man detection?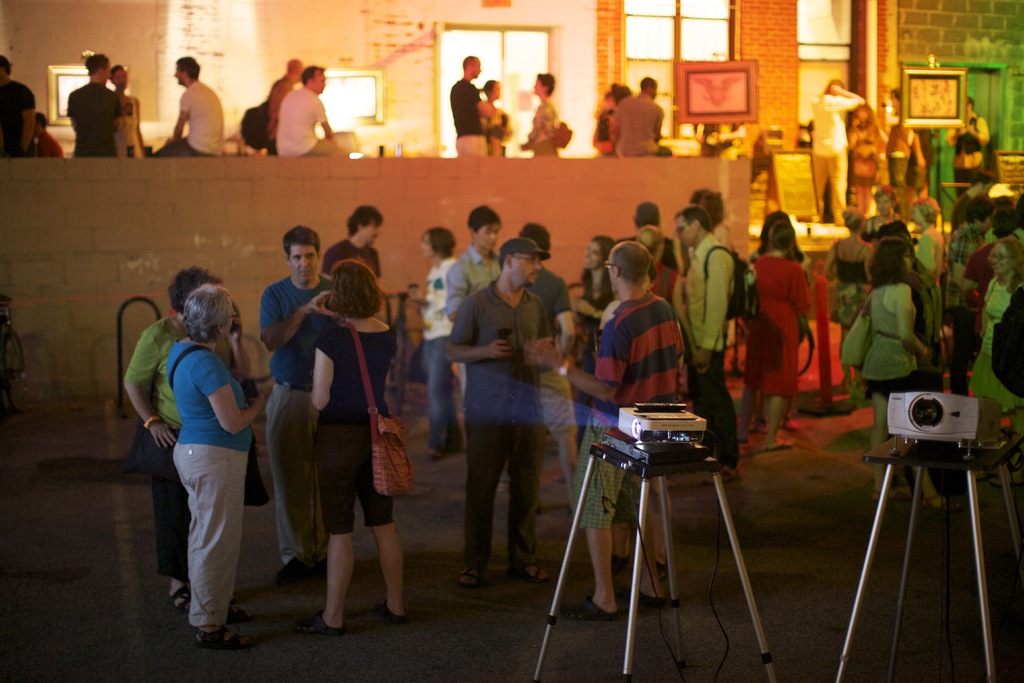
<region>672, 210, 751, 479</region>
